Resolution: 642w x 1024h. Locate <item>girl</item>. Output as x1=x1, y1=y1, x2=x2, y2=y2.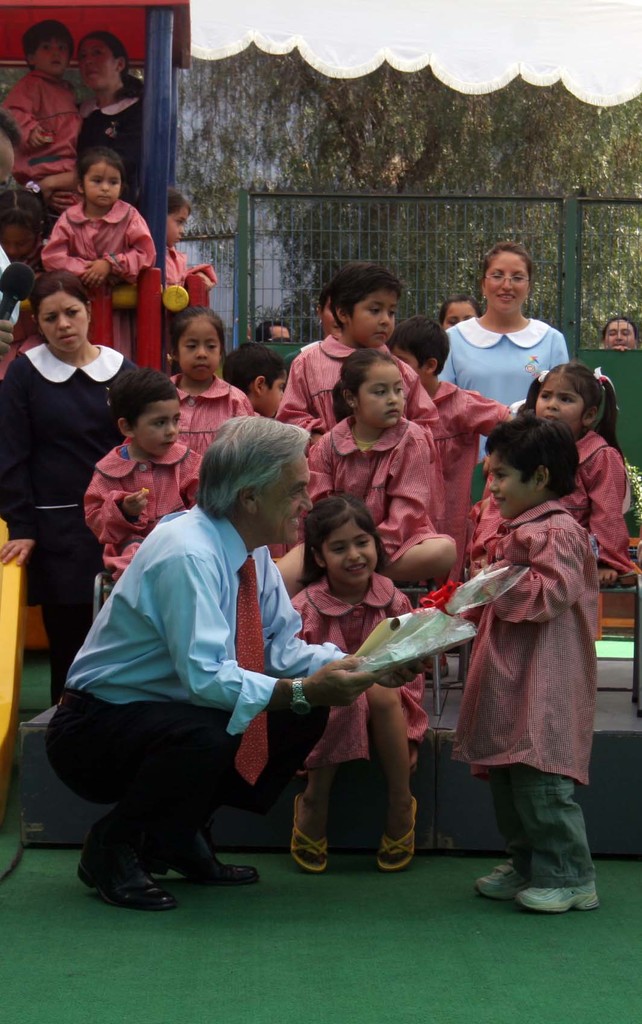
x1=293, y1=495, x2=429, y2=868.
